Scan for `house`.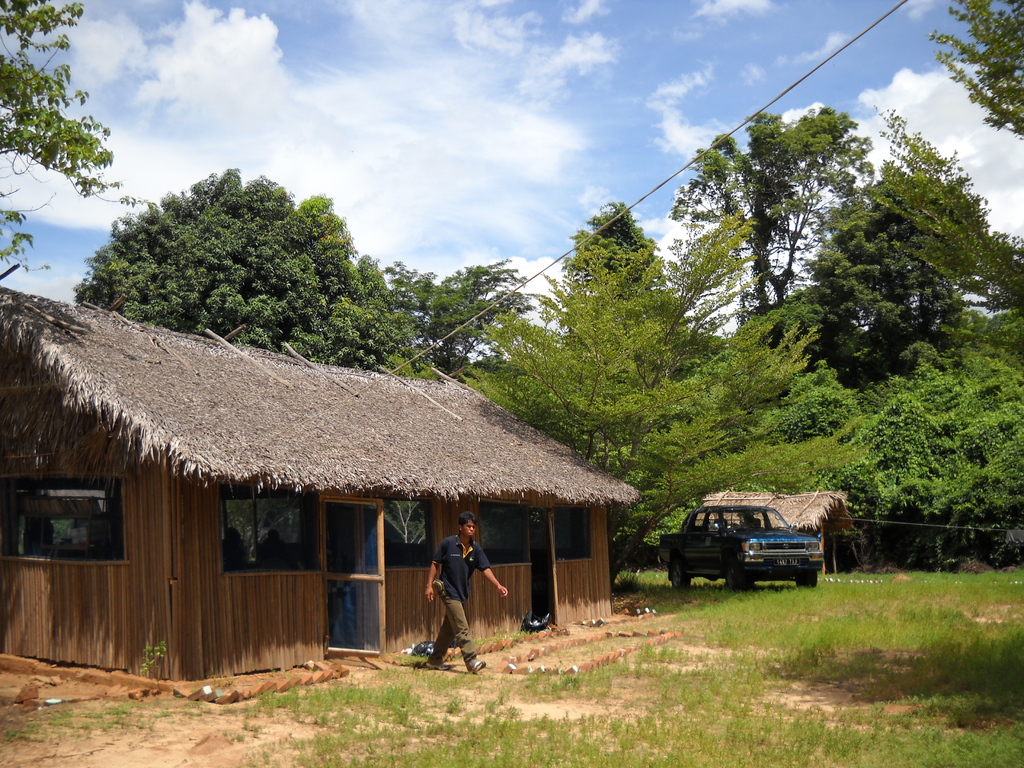
Scan result: (23,263,642,701).
